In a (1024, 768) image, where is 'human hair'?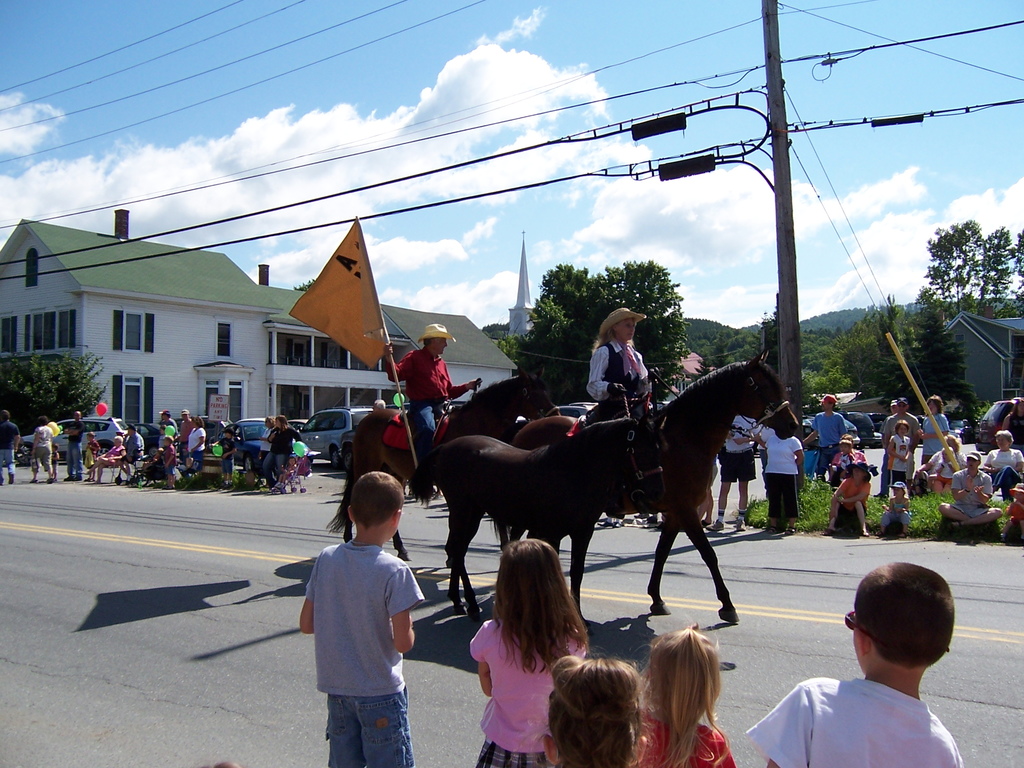
box=[555, 659, 656, 764].
